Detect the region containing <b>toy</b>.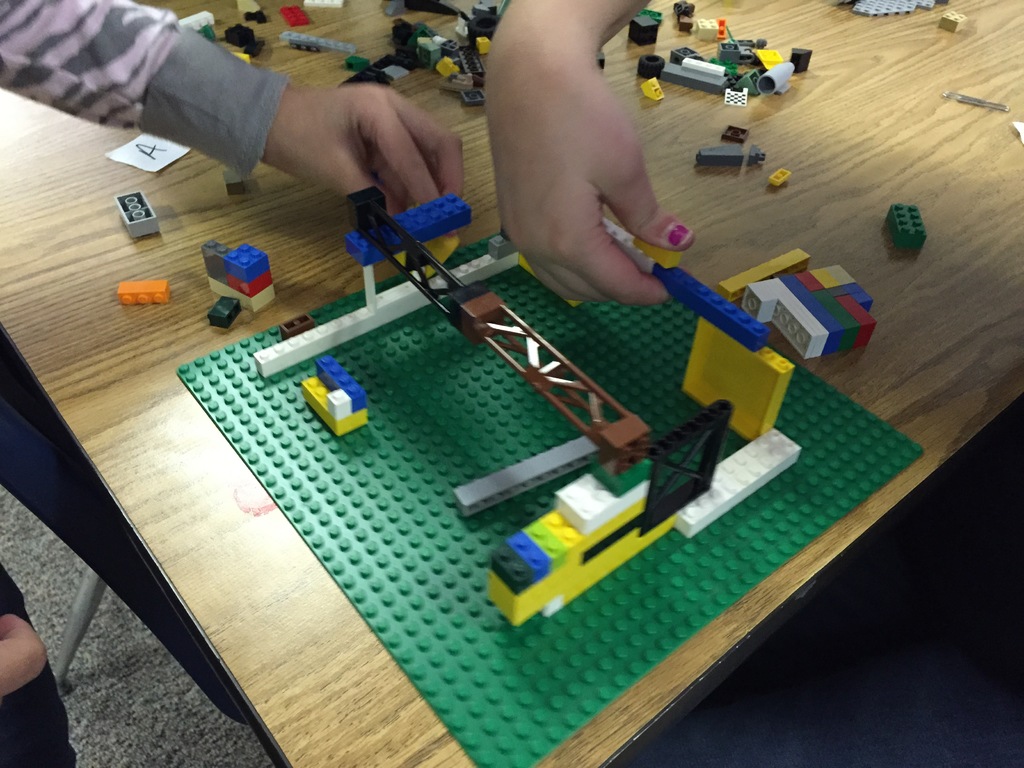
(239, 0, 256, 12).
